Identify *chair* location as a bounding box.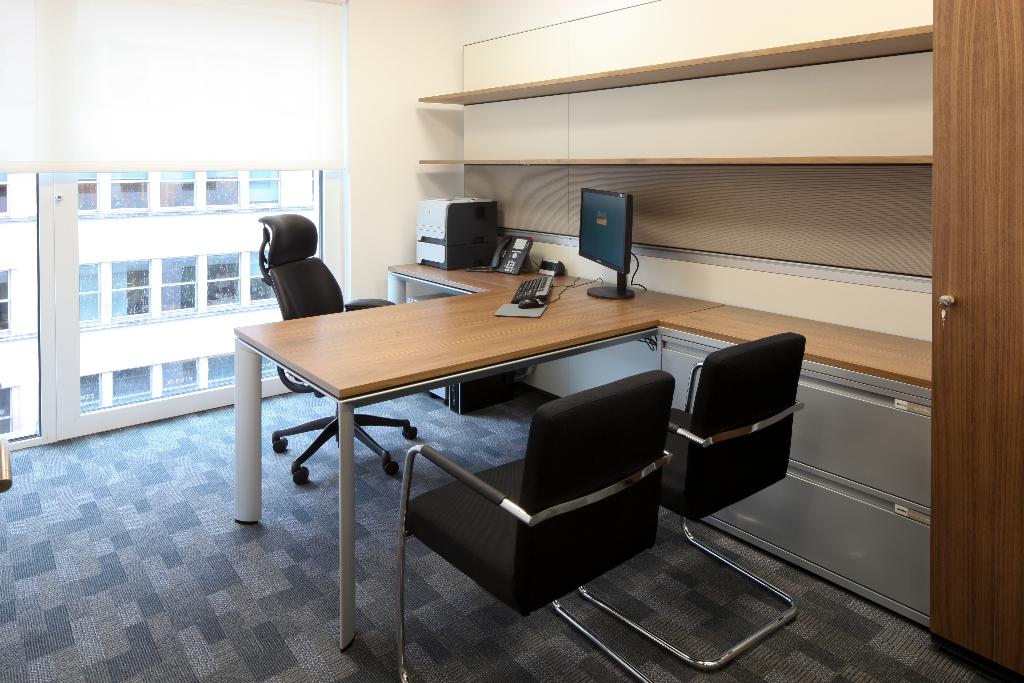
253 211 420 483.
